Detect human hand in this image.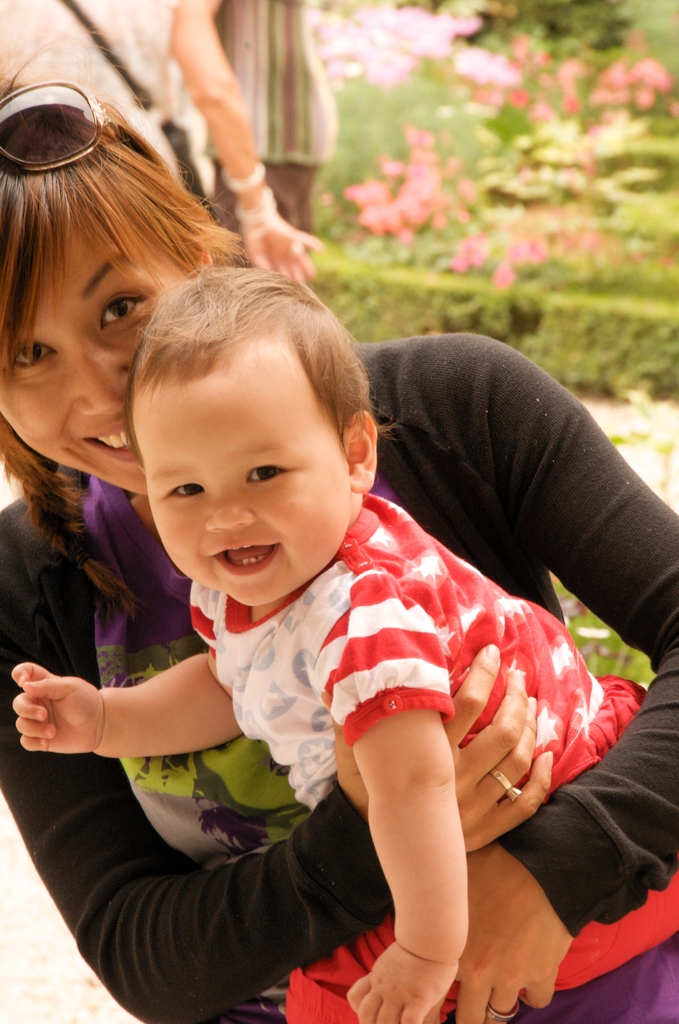
Detection: left=339, top=940, right=454, bottom=1023.
